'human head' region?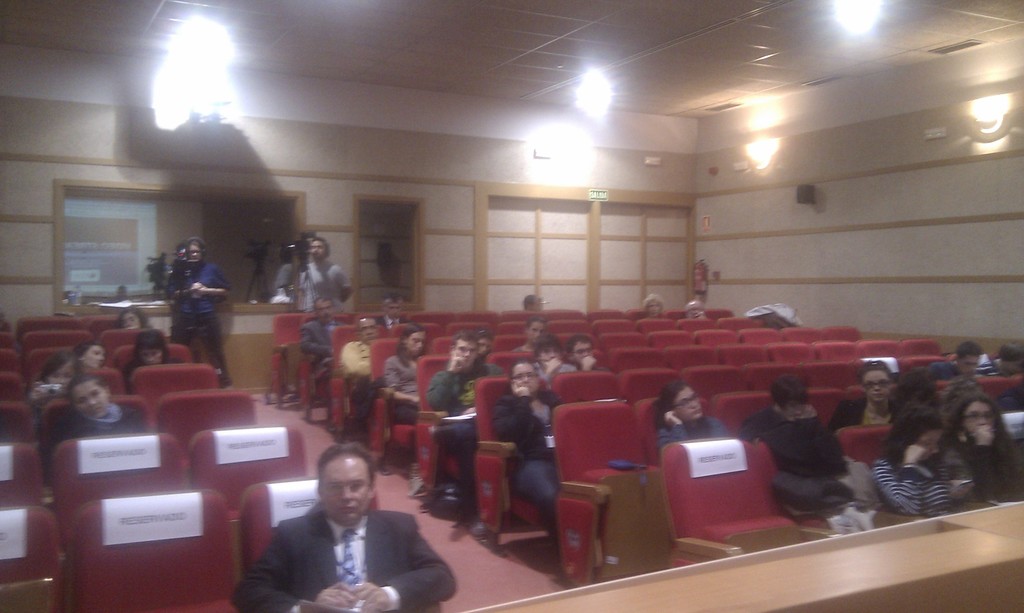
box=[300, 449, 383, 541]
